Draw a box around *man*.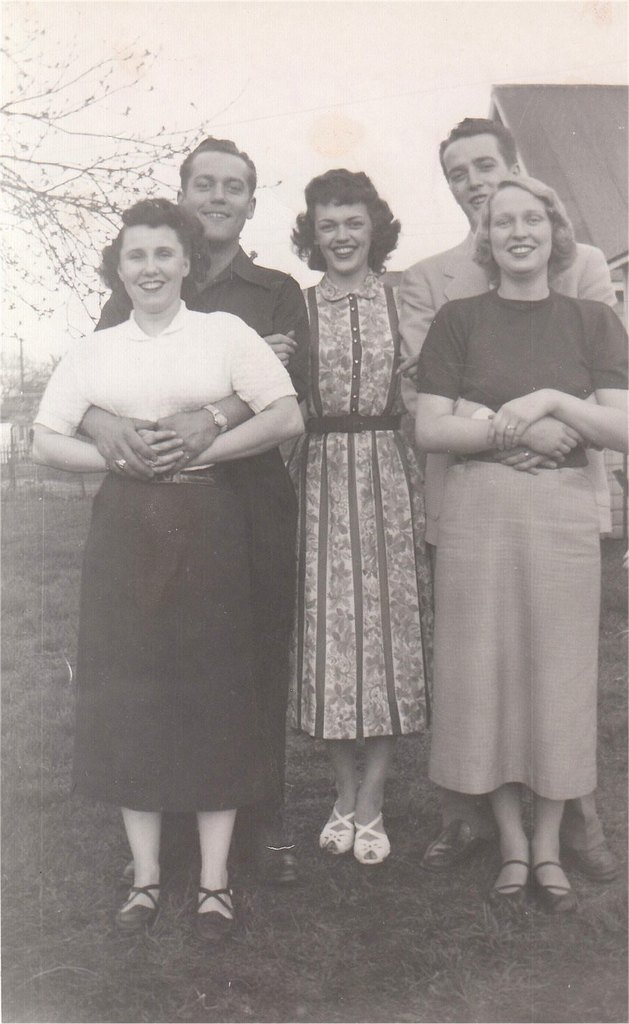
[84,134,320,891].
